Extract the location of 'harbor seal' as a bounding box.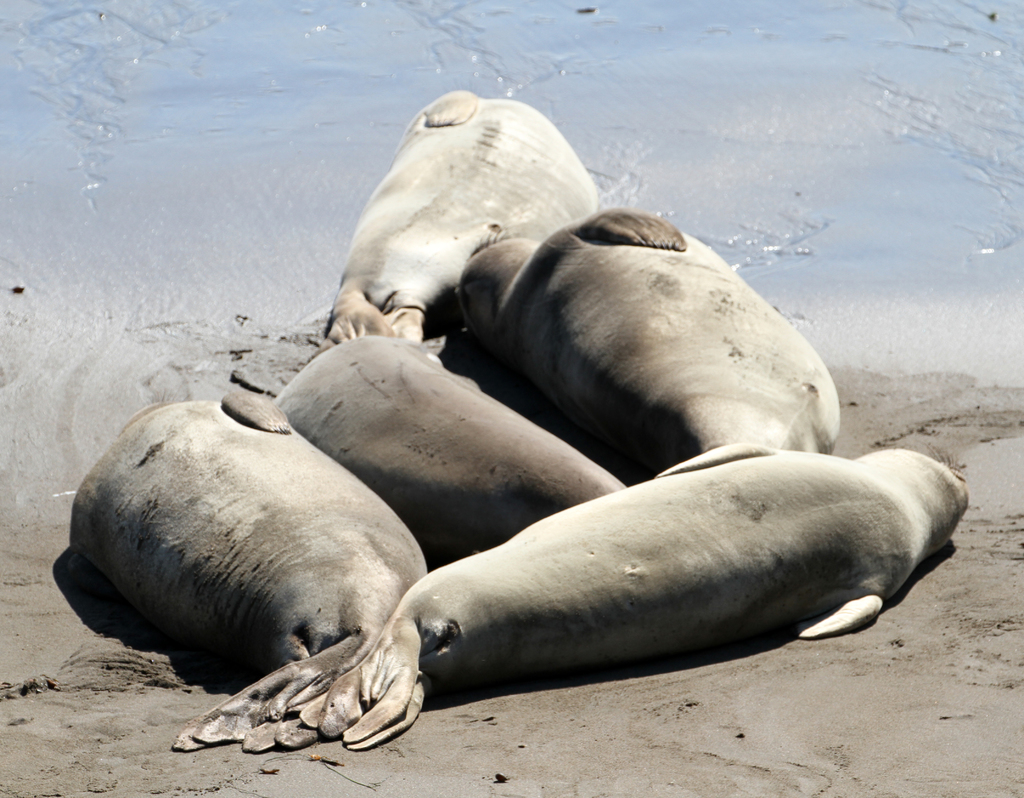
(left=450, top=205, right=836, bottom=475).
